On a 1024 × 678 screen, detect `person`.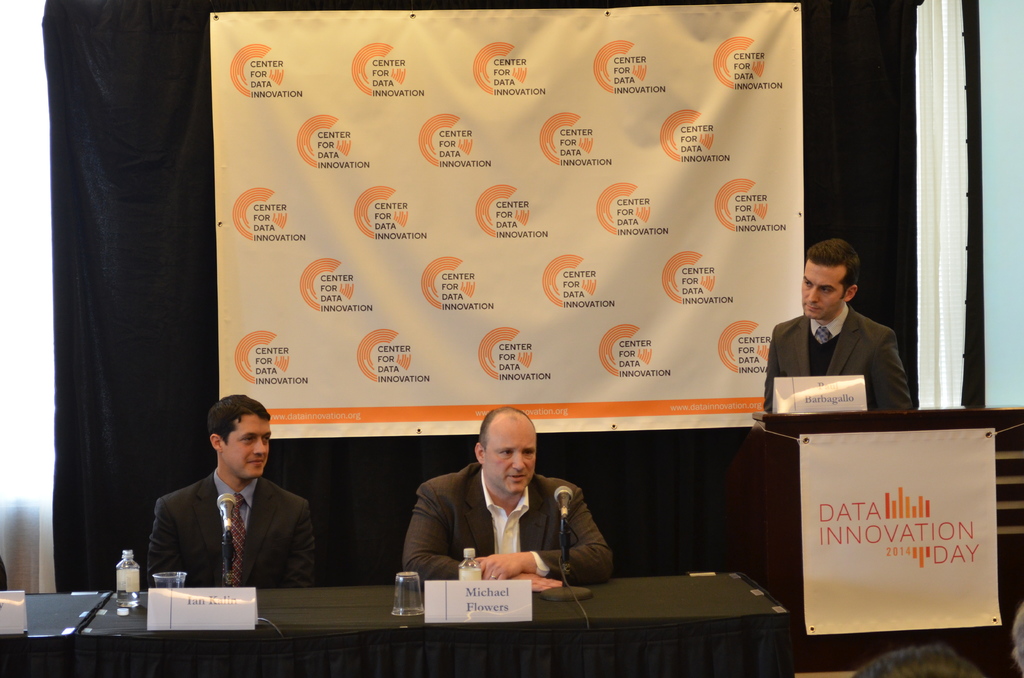
850, 647, 986, 677.
